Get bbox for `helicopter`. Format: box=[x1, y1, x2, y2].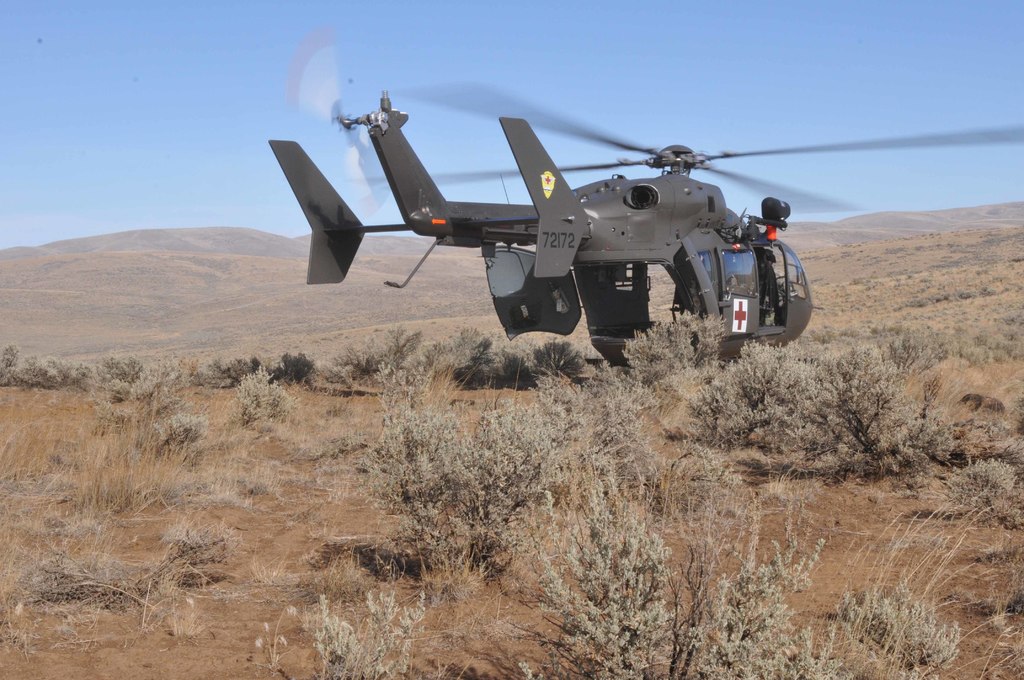
box=[273, 67, 1020, 411].
